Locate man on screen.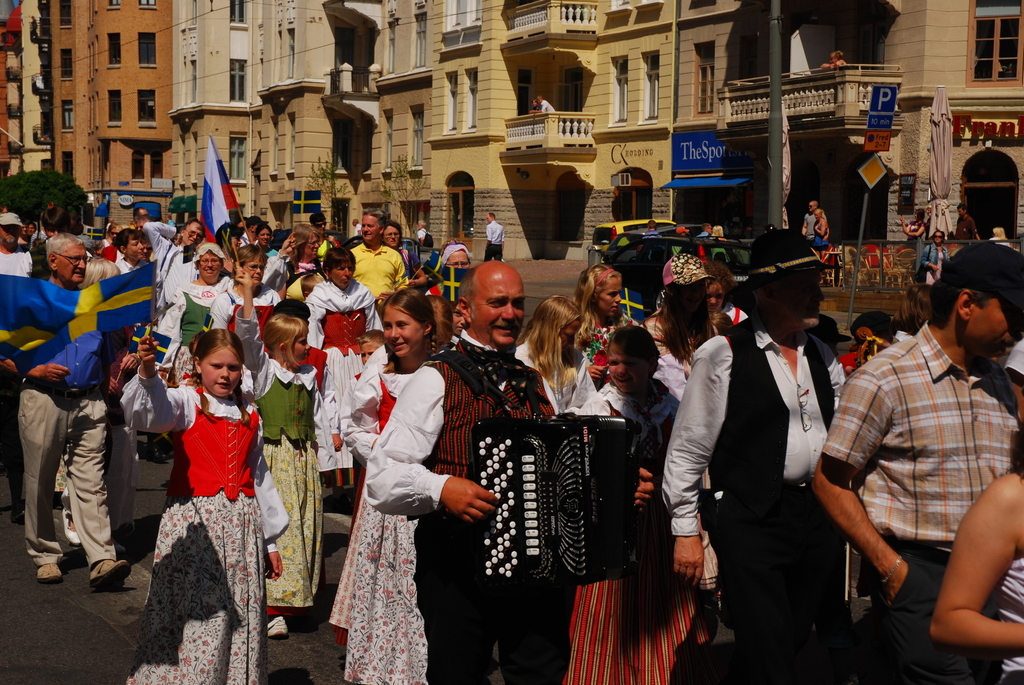
On screen at [x1=142, y1=223, x2=207, y2=310].
